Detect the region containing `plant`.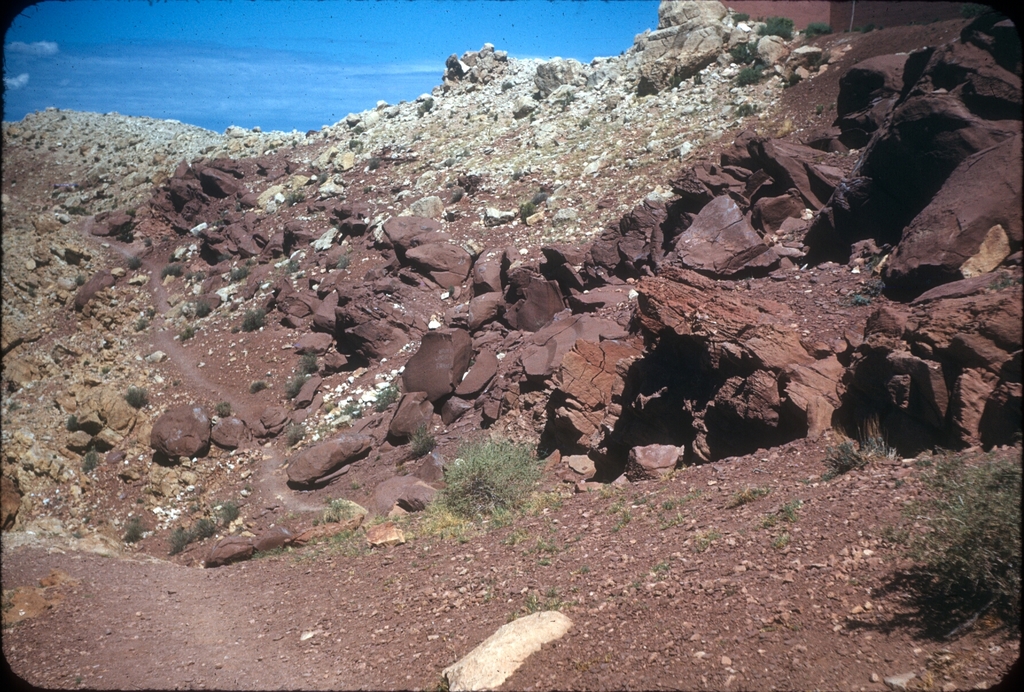
rect(537, 554, 551, 570).
